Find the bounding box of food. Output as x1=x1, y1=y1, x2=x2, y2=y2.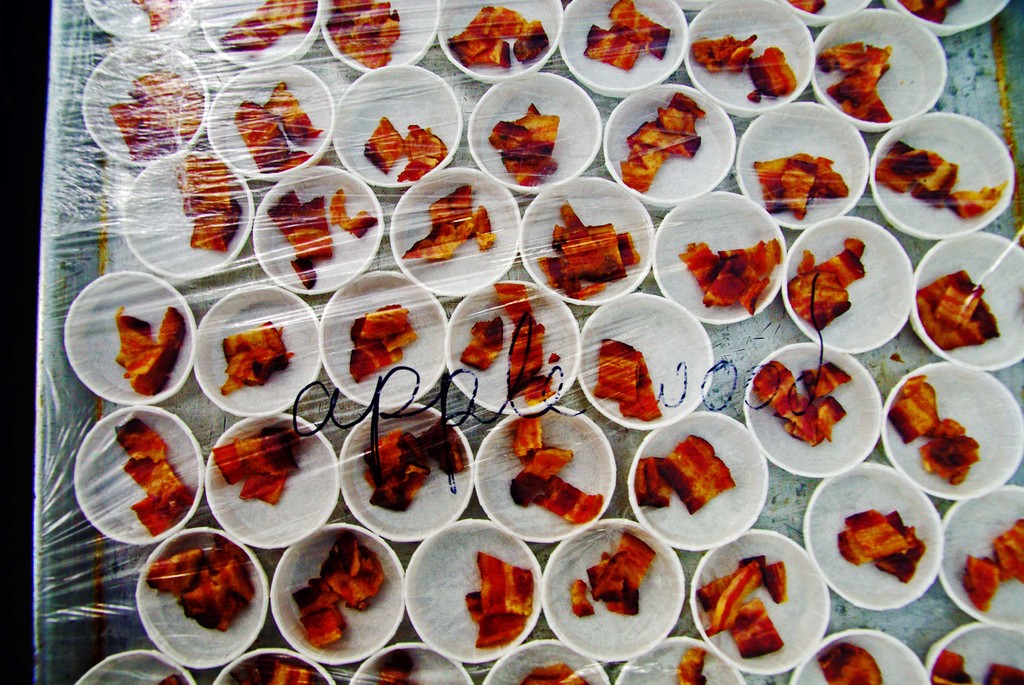
x1=676, y1=646, x2=707, y2=684.
